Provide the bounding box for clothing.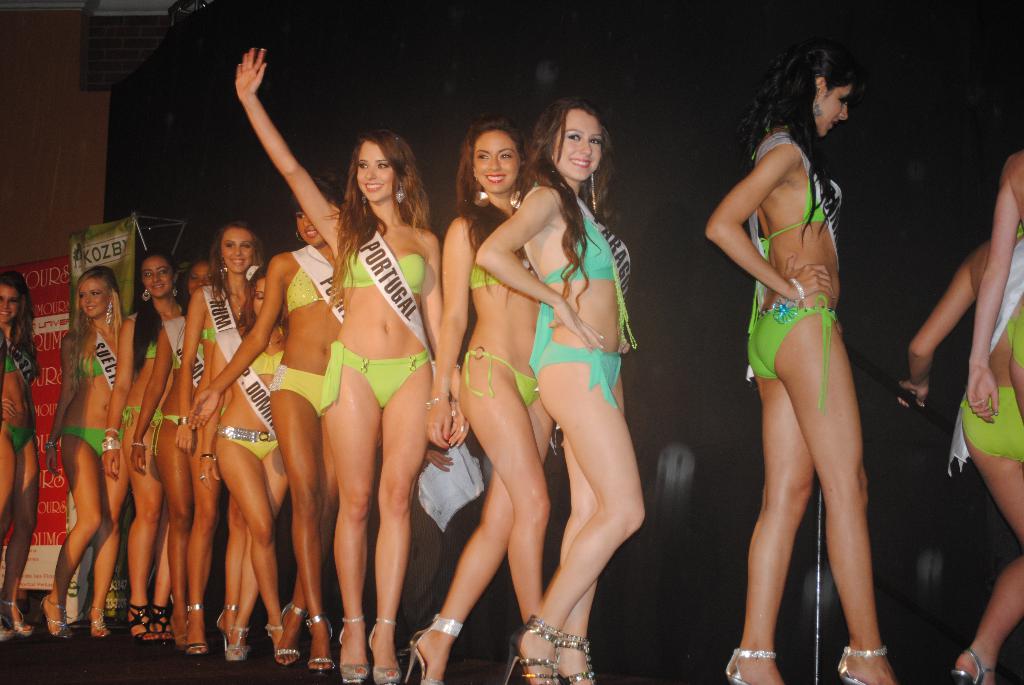
left=463, top=349, right=548, bottom=413.
